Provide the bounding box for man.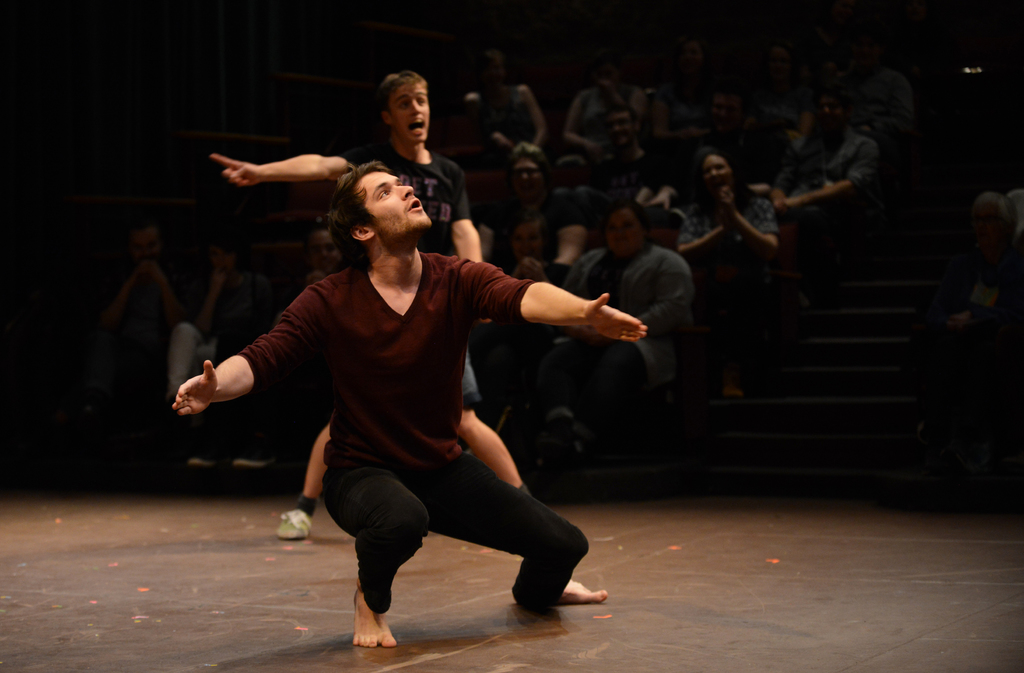
(left=769, top=86, right=881, bottom=214).
